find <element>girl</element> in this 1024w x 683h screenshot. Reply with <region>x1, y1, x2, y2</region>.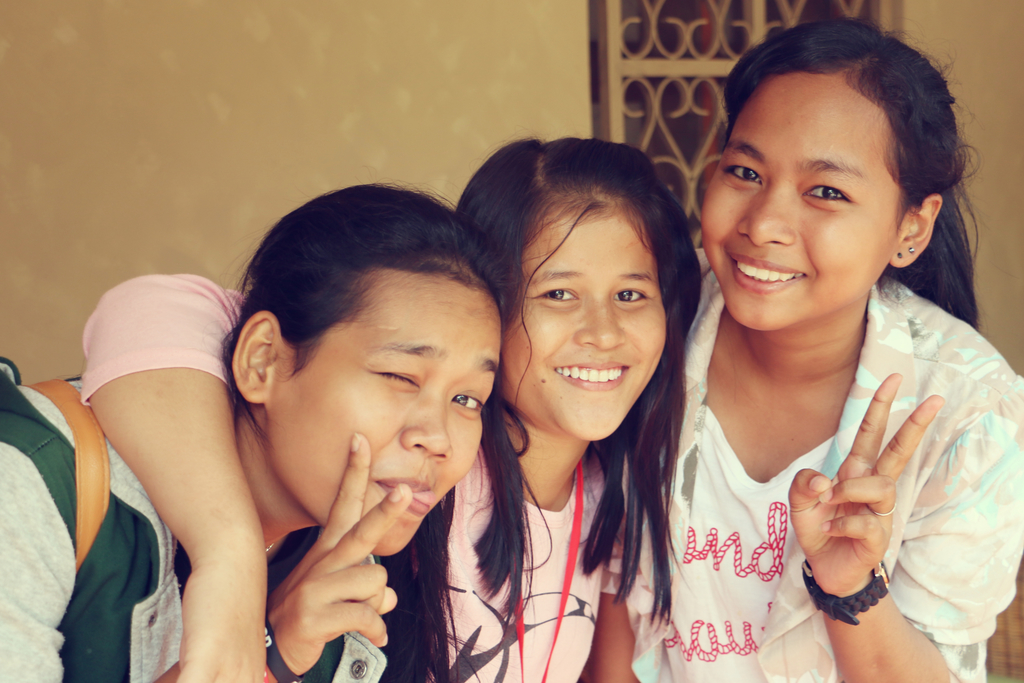
<region>0, 189, 513, 682</region>.
